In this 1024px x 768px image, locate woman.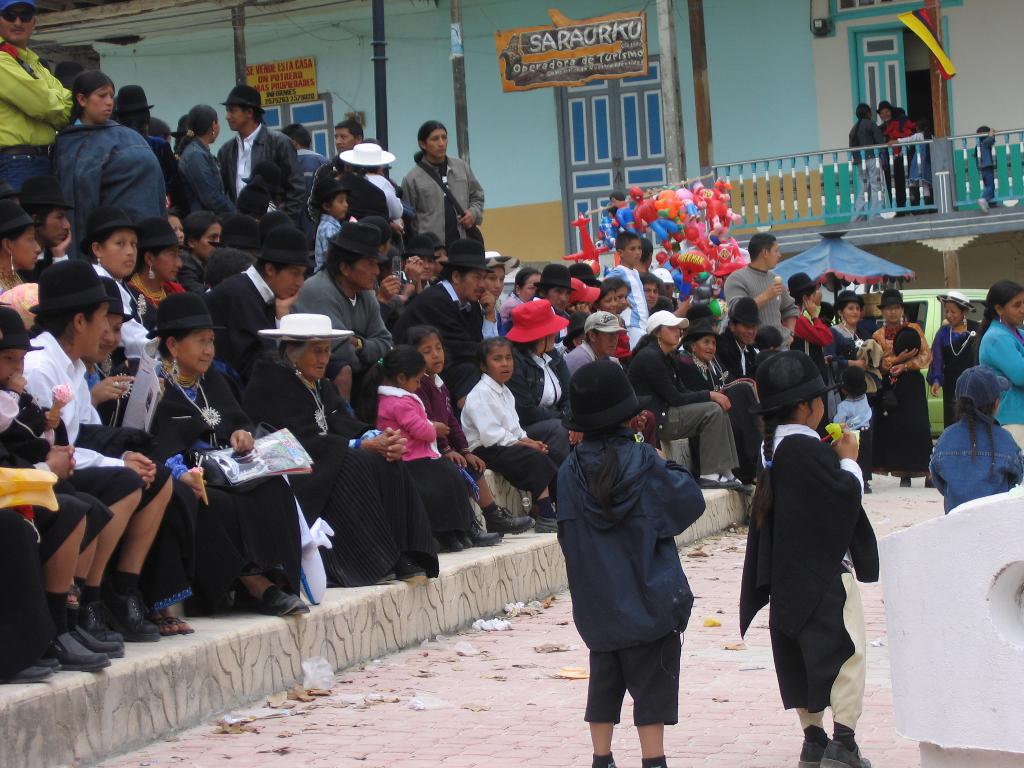
Bounding box: [83,205,140,358].
